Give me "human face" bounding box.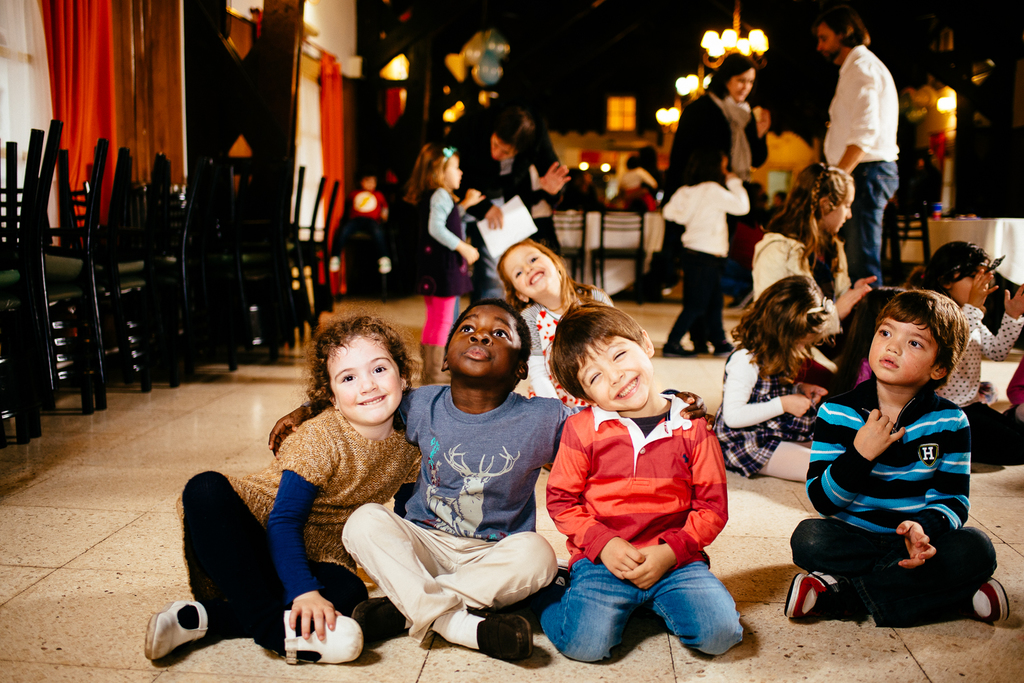
box(580, 340, 655, 408).
